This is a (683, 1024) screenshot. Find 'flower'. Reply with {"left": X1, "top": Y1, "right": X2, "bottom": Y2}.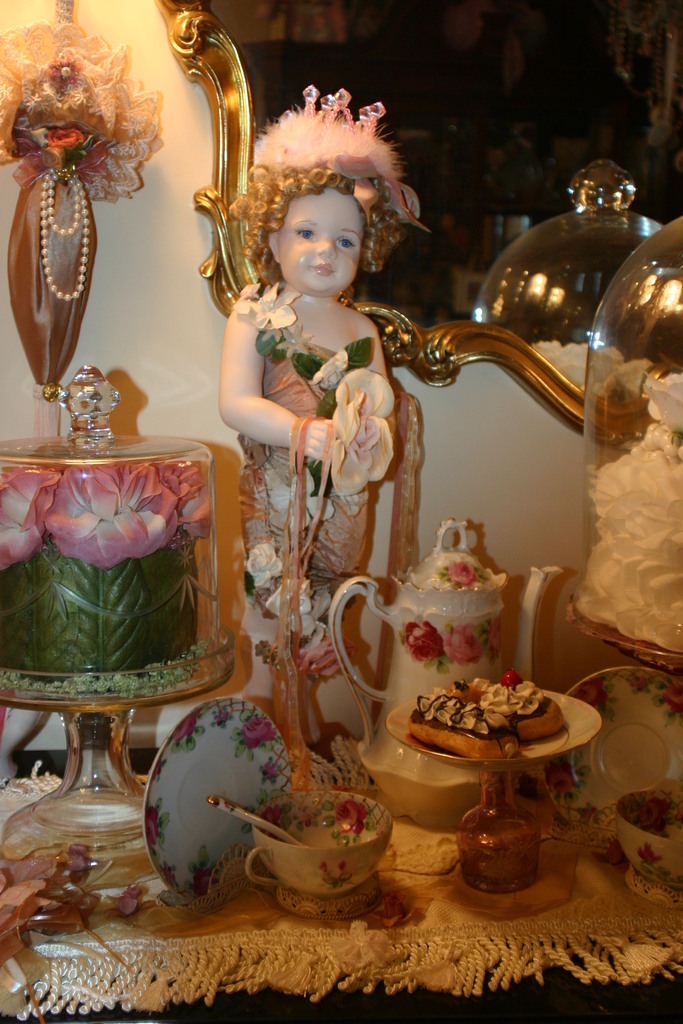
{"left": 248, "top": 541, "right": 283, "bottom": 590}.
